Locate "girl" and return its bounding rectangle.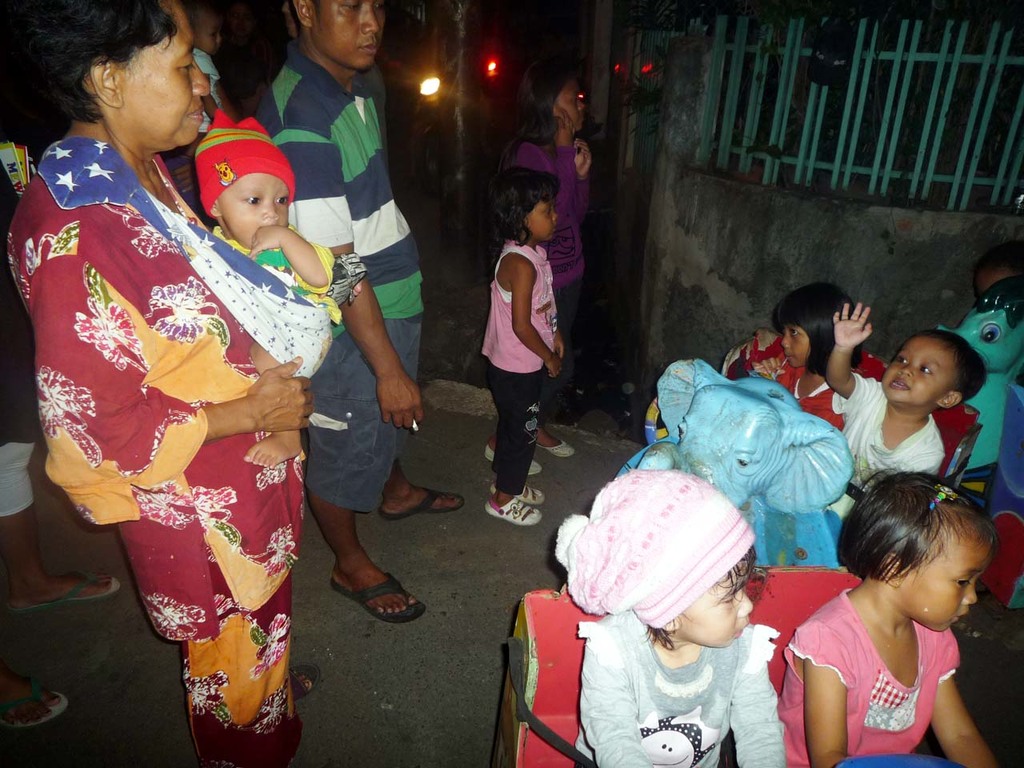
<region>778, 475, 1002, 767</region>.
